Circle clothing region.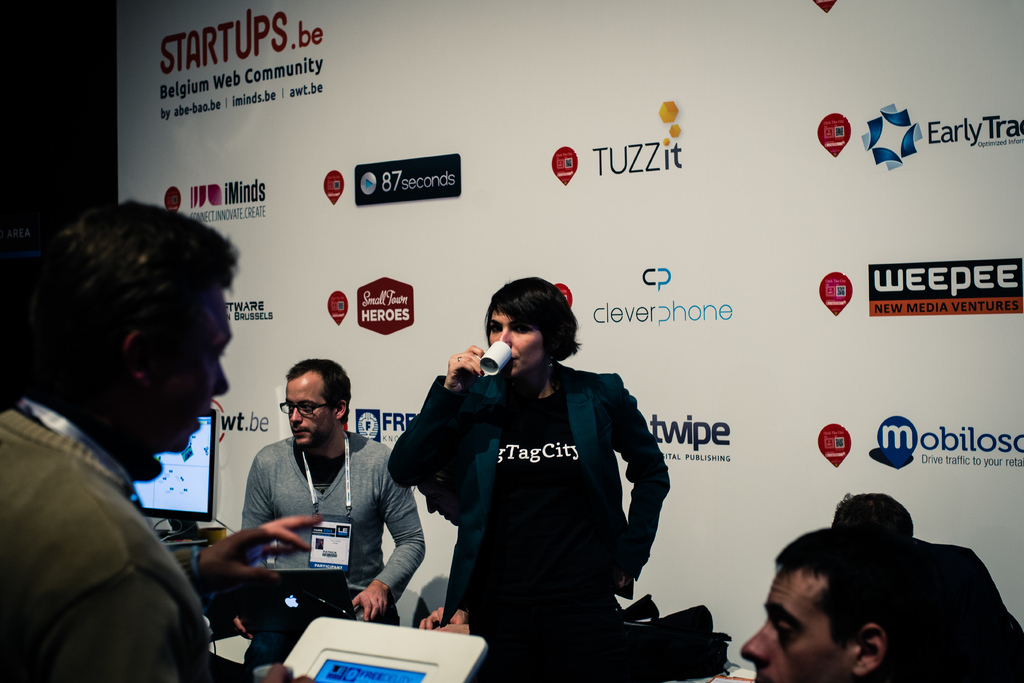
Region: 403, 337, 687, 654.
